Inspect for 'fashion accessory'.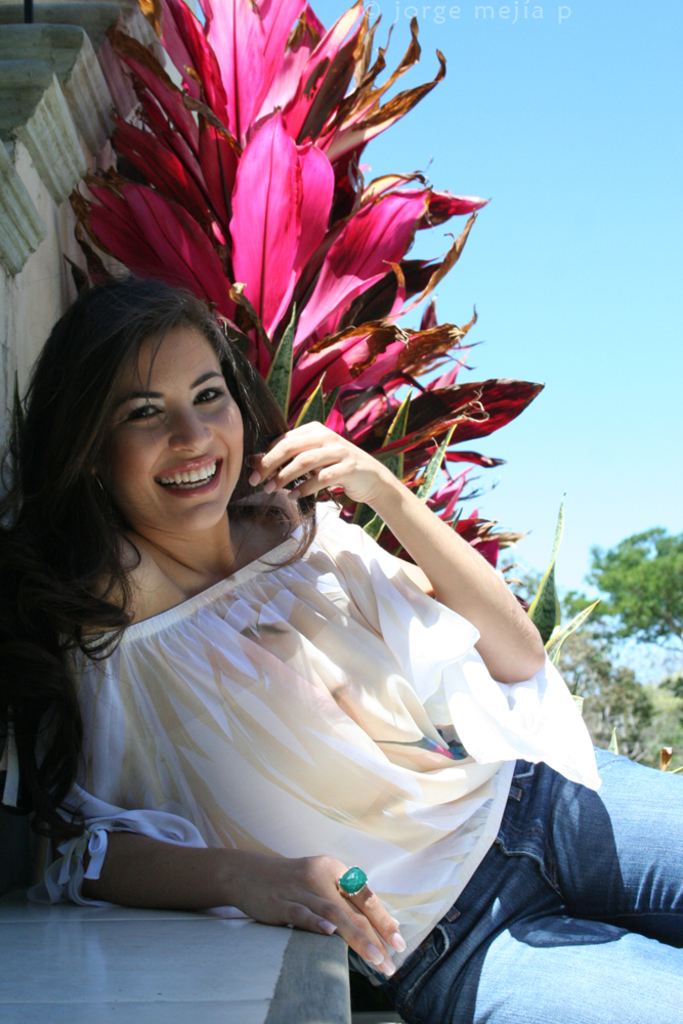
Inspection: detection(339, 862, 370, 900).
